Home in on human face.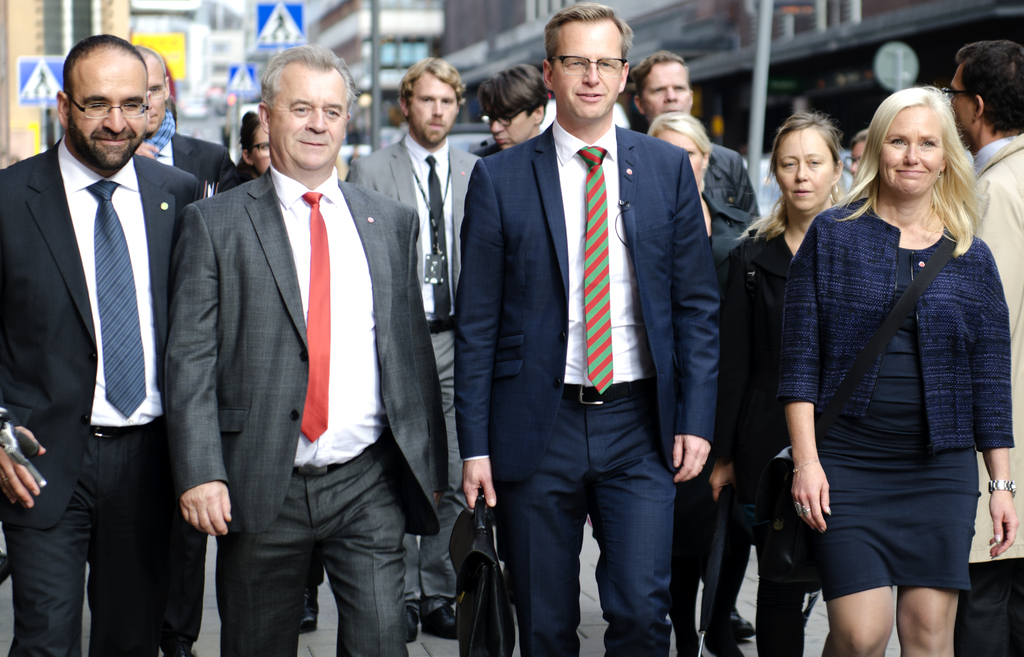
Homed in at {"left": 264, "top": 60, "right": 360, "bottom": 165}.
